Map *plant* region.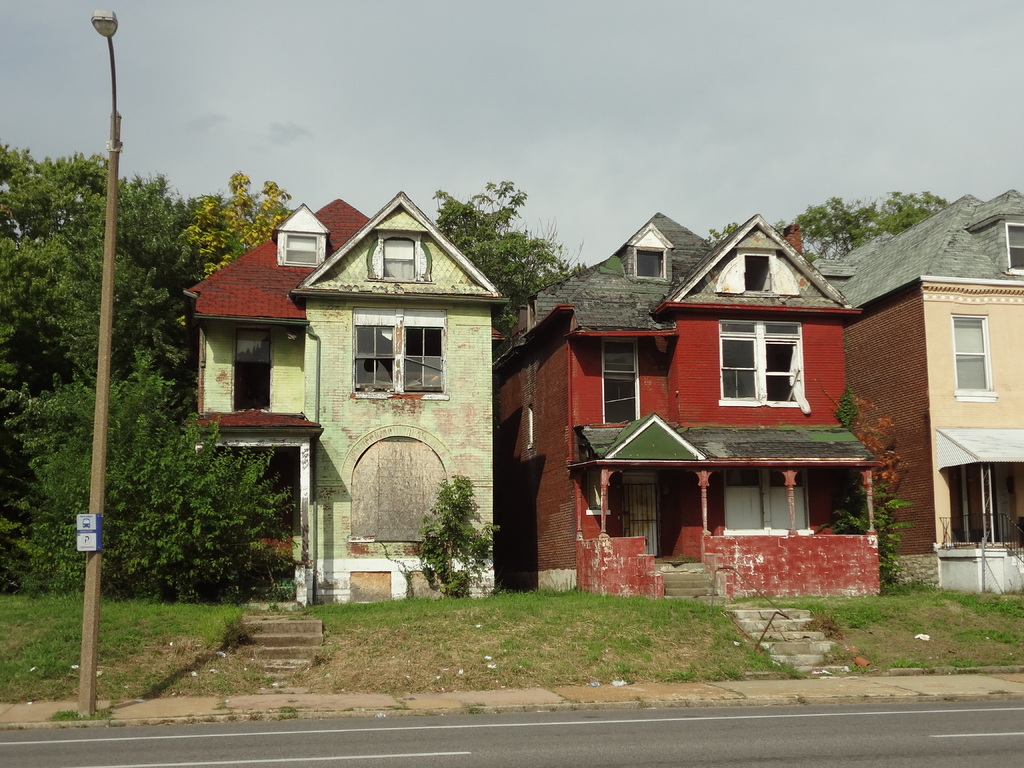
Mapped to bbox=[276, 702, 298, 722].
